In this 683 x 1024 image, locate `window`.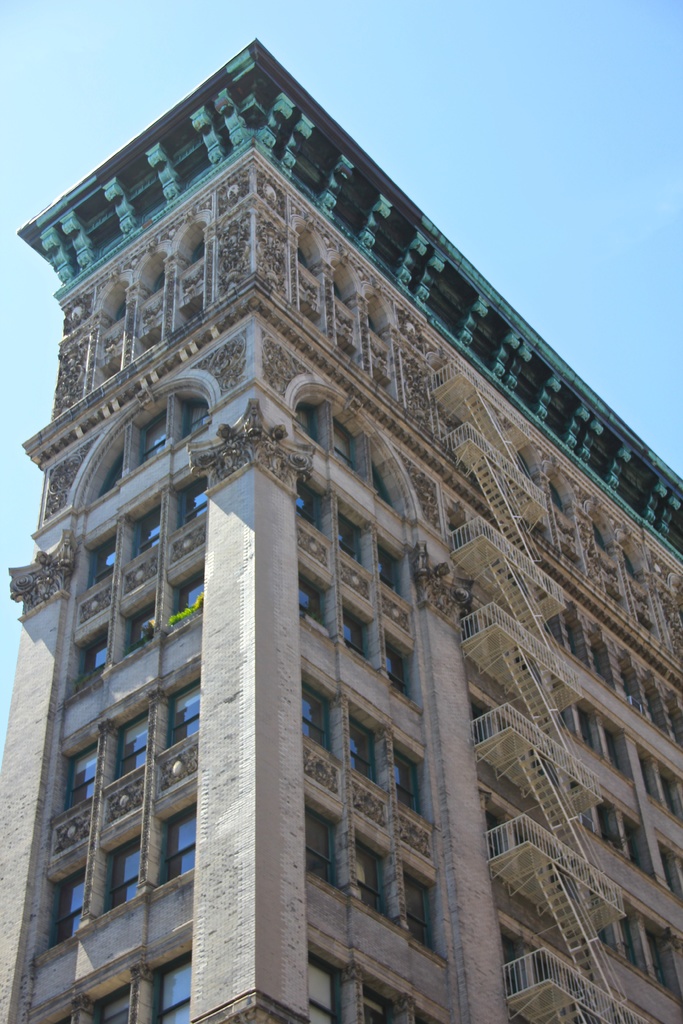
Bounding box: l=366, t=295, r=394, b=346.
